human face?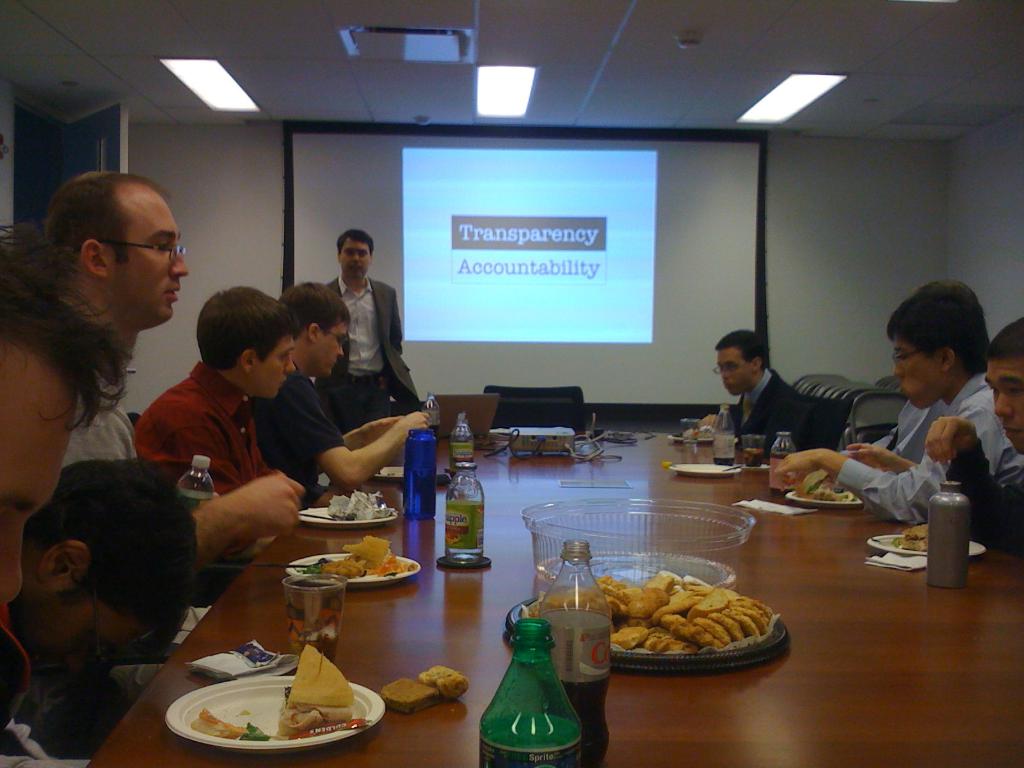
[102, 186, 188, 321]
